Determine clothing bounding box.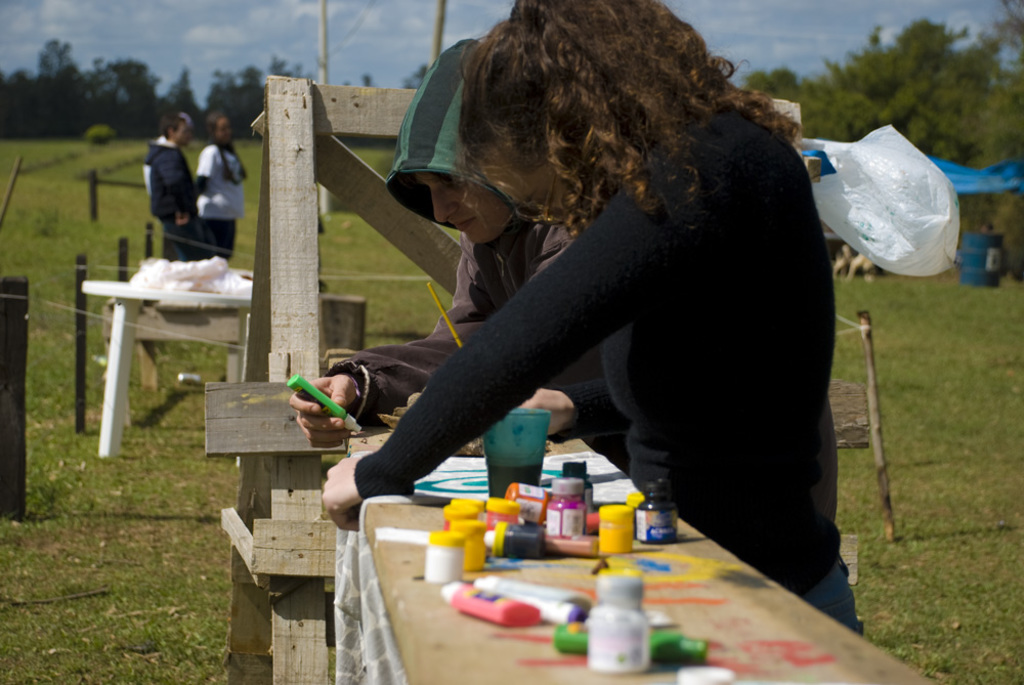
Determined: l=137, t=140, r=197, b=256.
